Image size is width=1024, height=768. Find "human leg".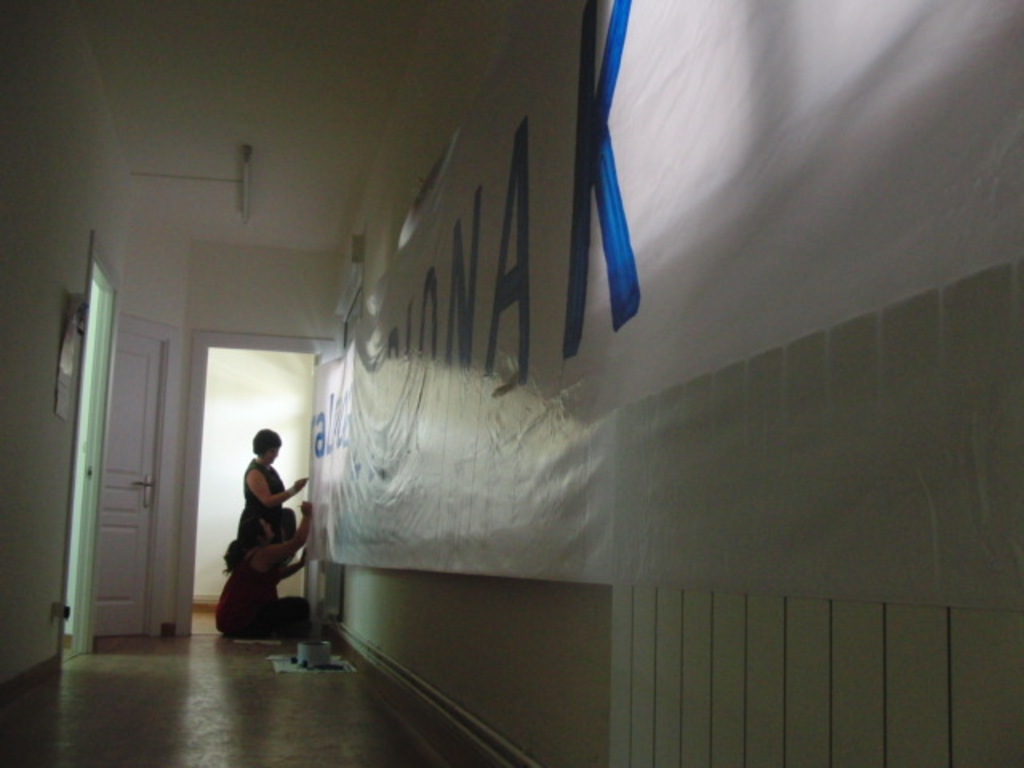
{"left": 250, "top": 594, "right": 304, "bottom": 638}.
